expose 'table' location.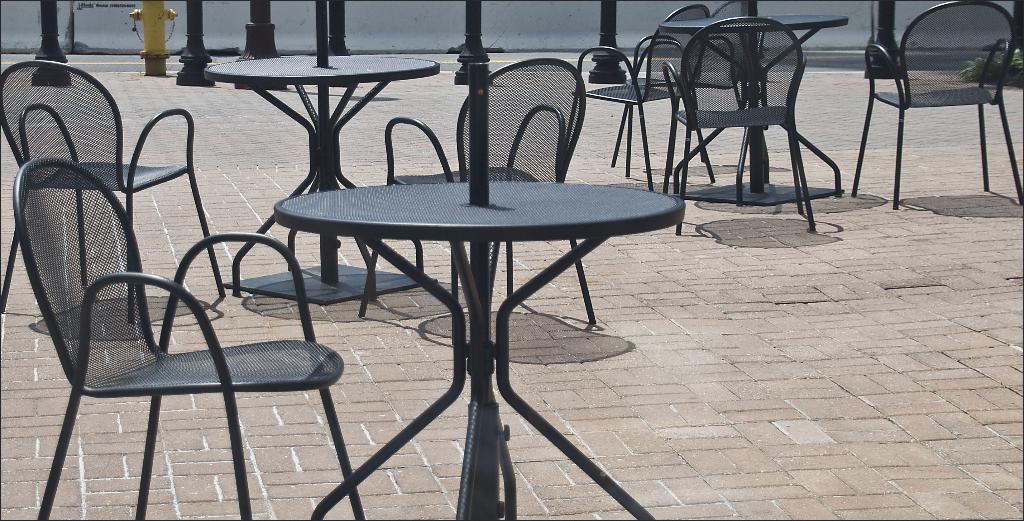
Exposed at 649/13/856/197.
